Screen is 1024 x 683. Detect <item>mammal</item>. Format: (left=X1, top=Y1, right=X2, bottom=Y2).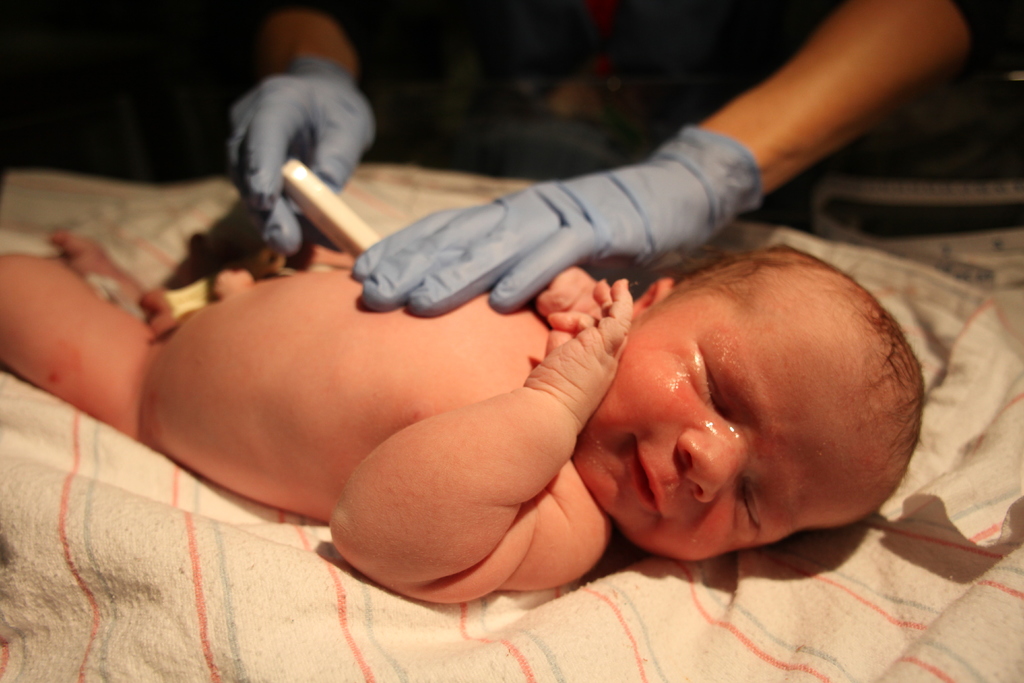
(left=216, top=4, right=1023, bottom=320).
